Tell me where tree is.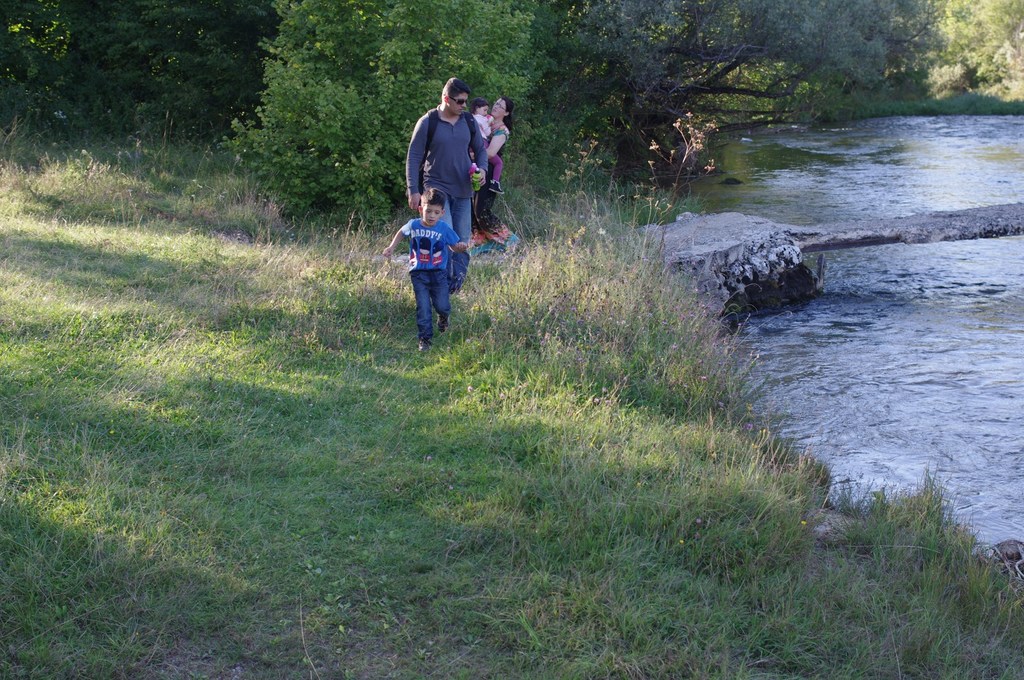
tree is at <box>0,0,278,143</box>.
